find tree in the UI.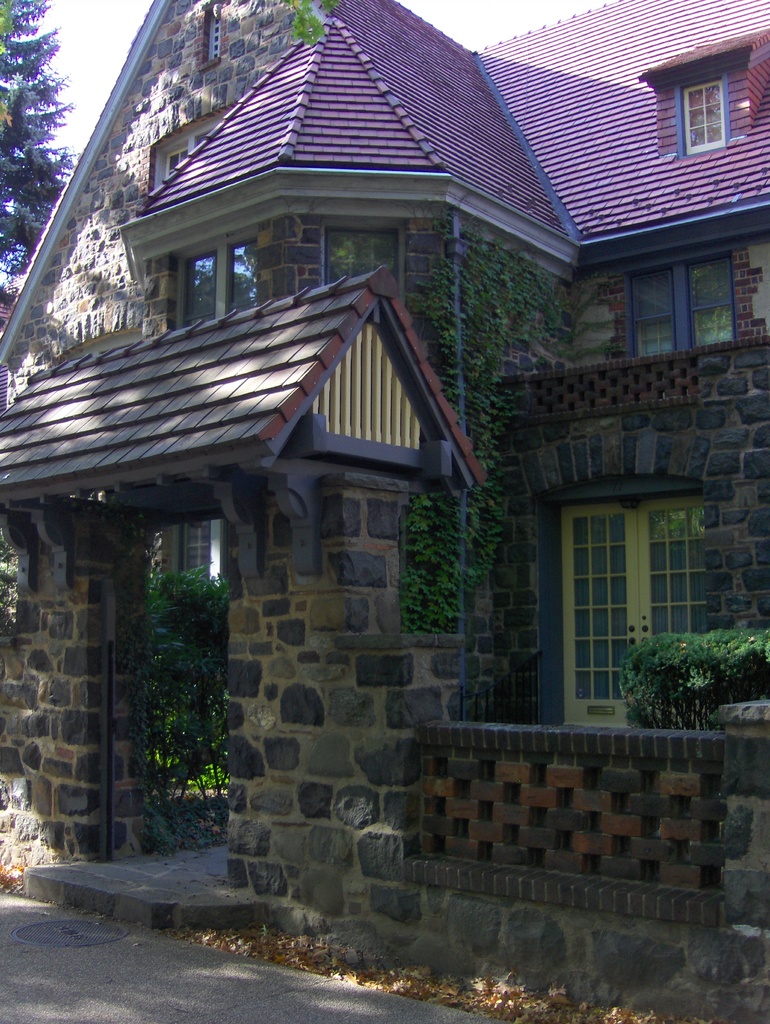
UI element at <box>0,0,79,287</box>.
